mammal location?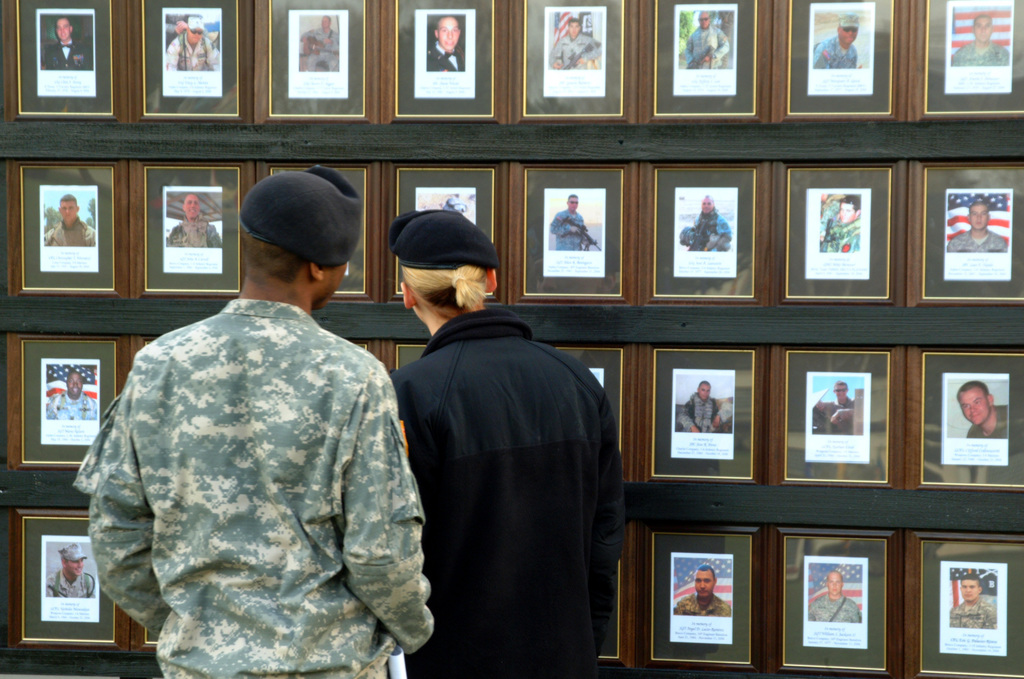
region(678, 383, 735, 431)
